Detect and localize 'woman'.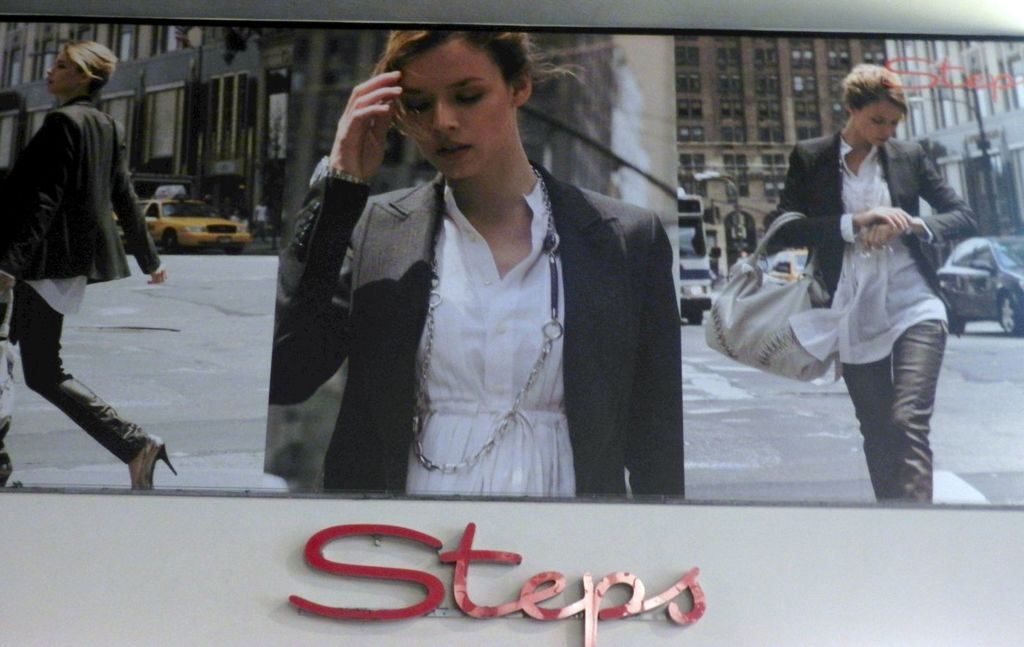
Localized at [left=300, top=36, right=669, bottom=507].
